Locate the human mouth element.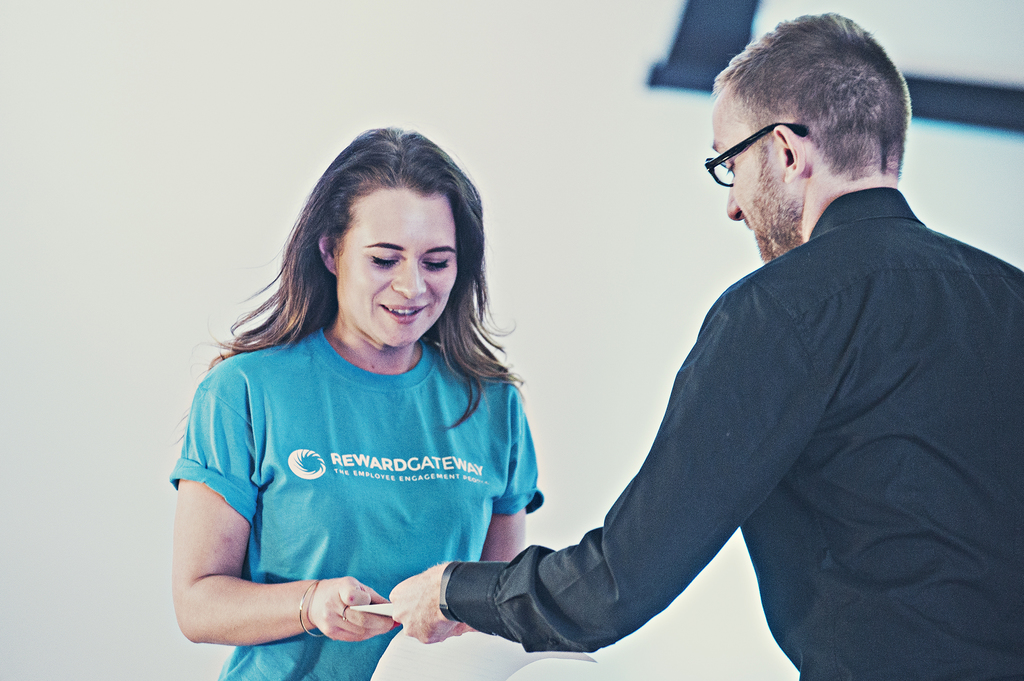
Element bbox: <box>377,300,431,325</box>.
